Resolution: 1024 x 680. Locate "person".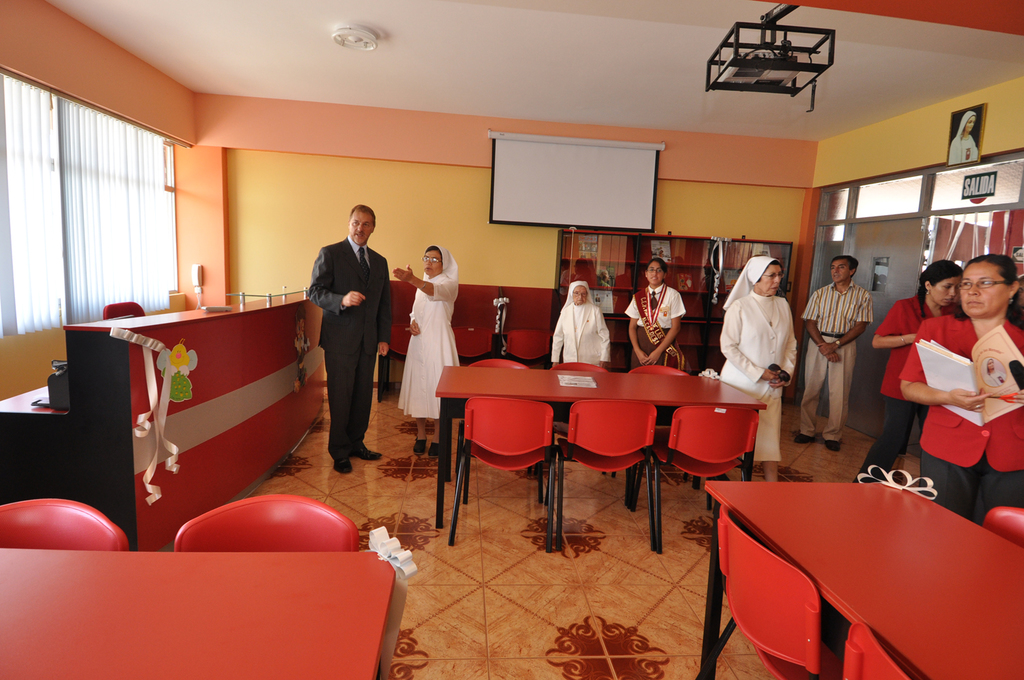
select_region(548, 277, 614, 375).
